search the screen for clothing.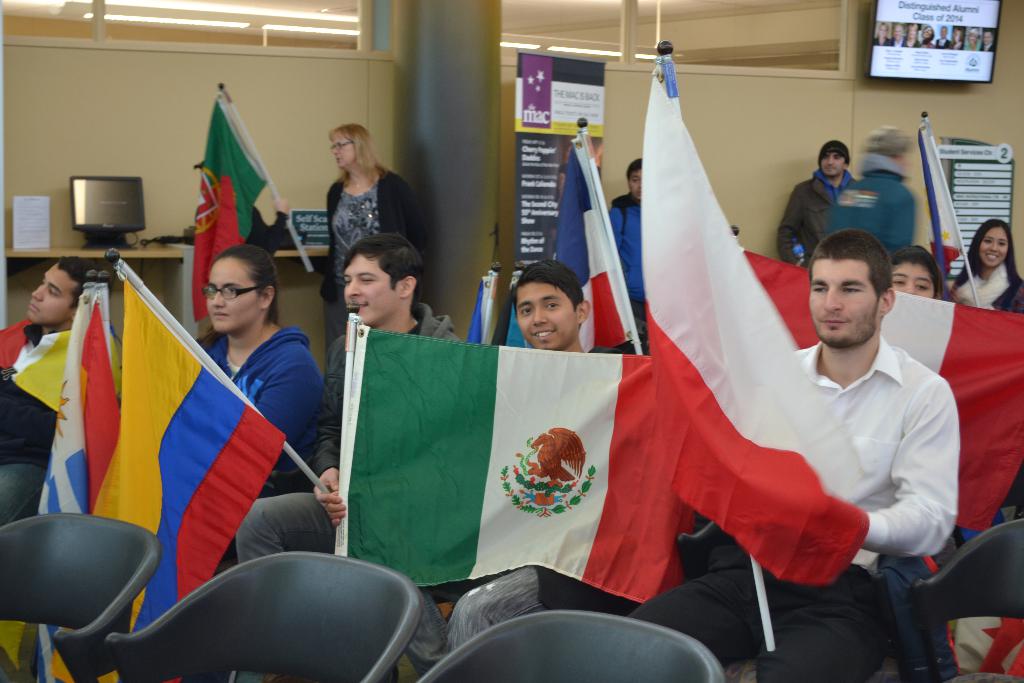
Found at (x1=407, y1=566, x2=604, y2=678).
